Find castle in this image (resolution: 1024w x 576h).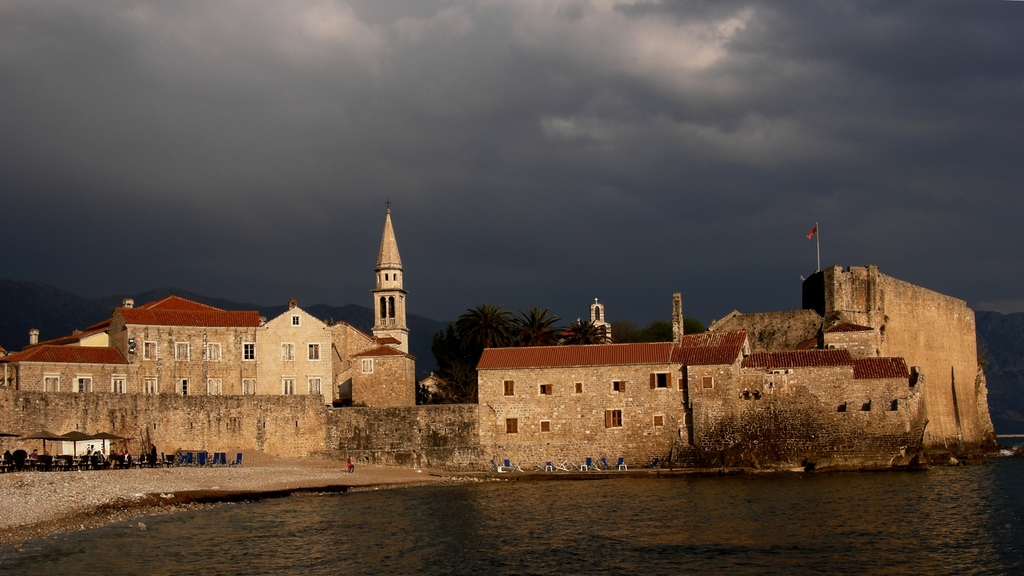
detection(407, 293, 927, 472).
